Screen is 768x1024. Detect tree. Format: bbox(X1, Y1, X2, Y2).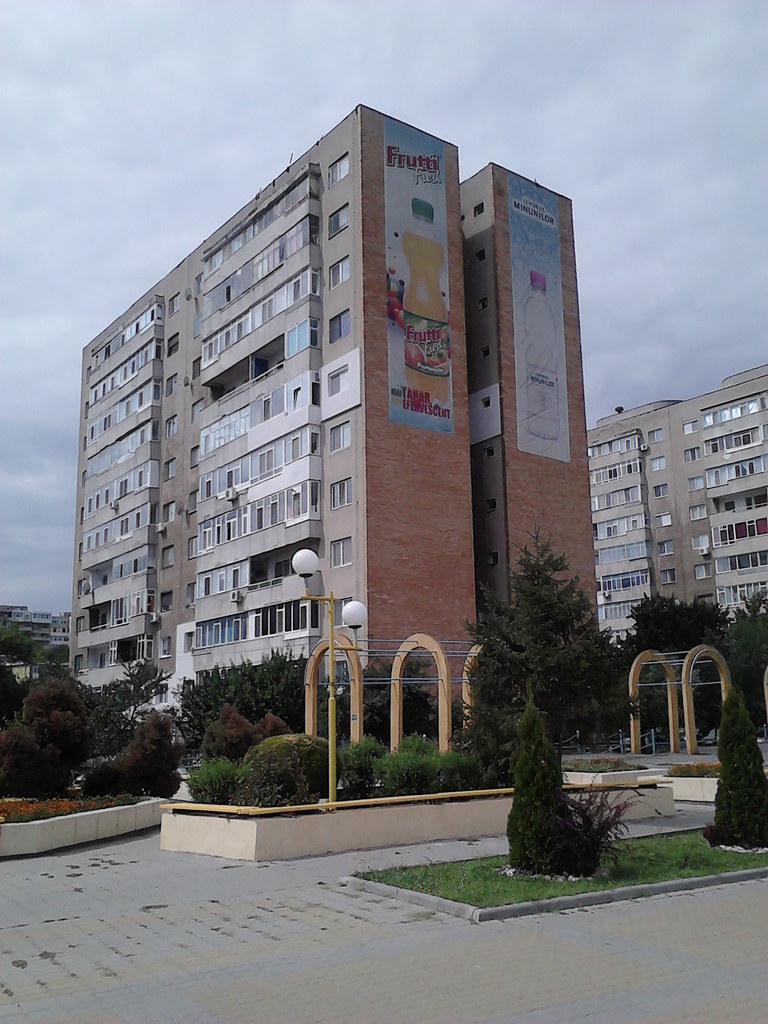
bbox(170, 659, 307, 750).
